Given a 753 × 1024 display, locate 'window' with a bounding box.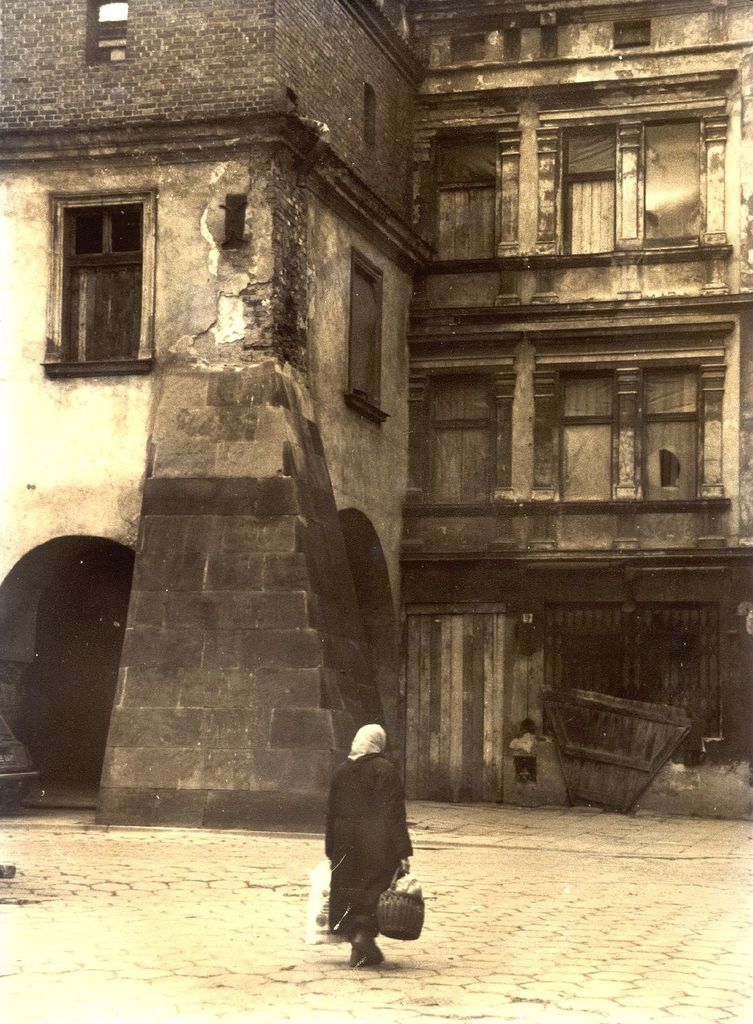
Located: rect(552, 120, 718, 252).
